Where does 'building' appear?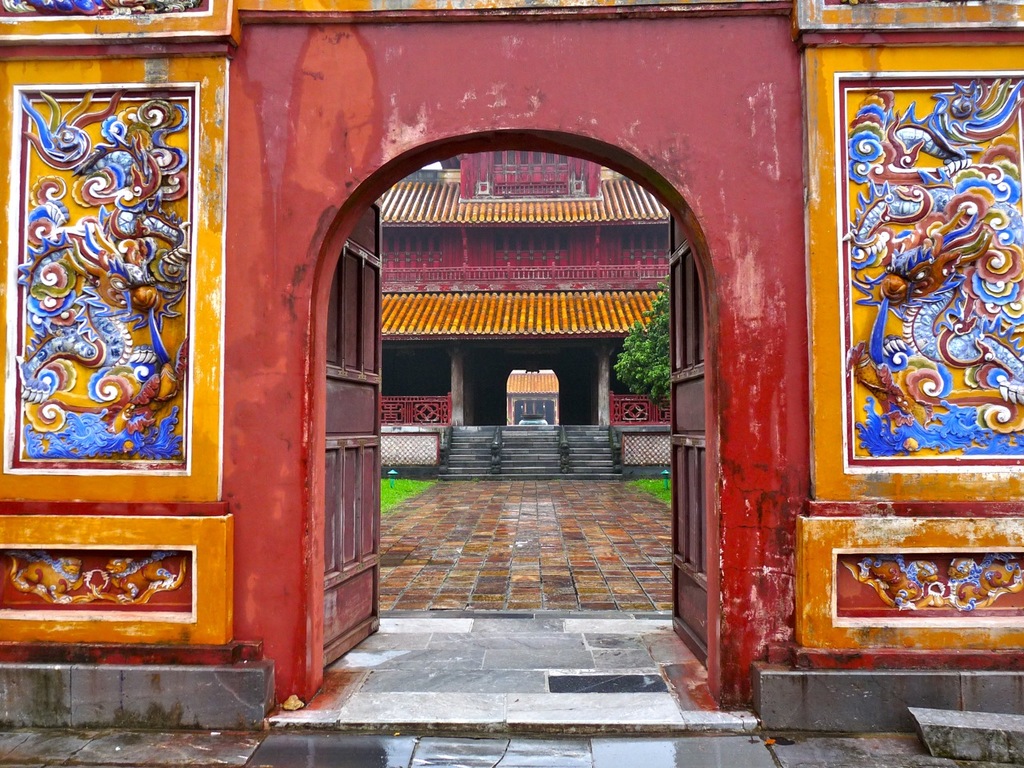
Appears at [0, 0, 1023, 742].
